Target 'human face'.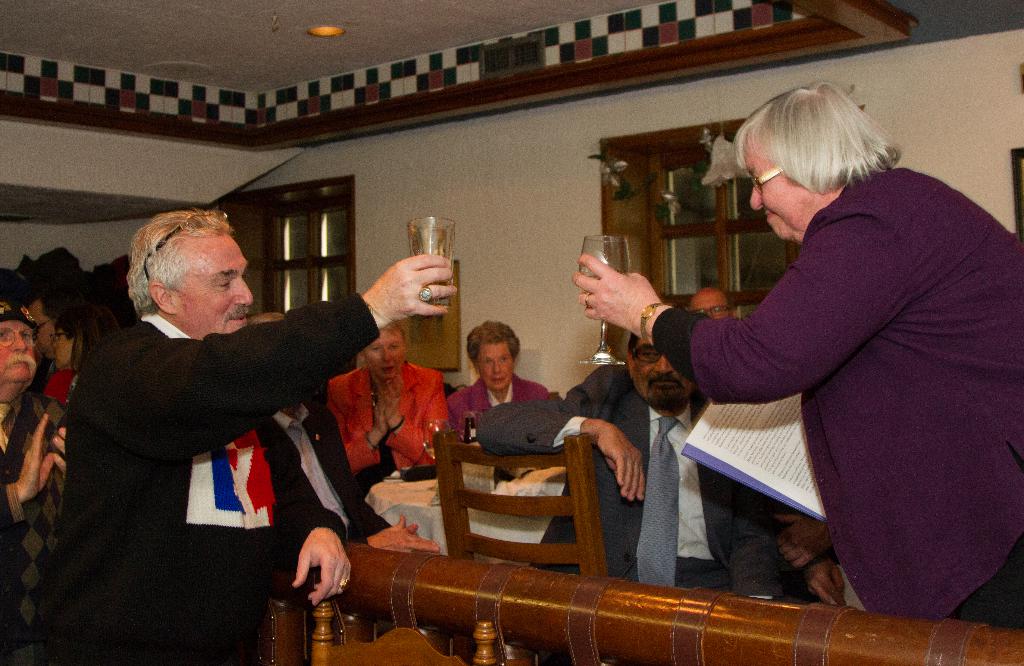
Target region: {"left": 688, "top": 291, "right": 737, "bottom": 327}.
